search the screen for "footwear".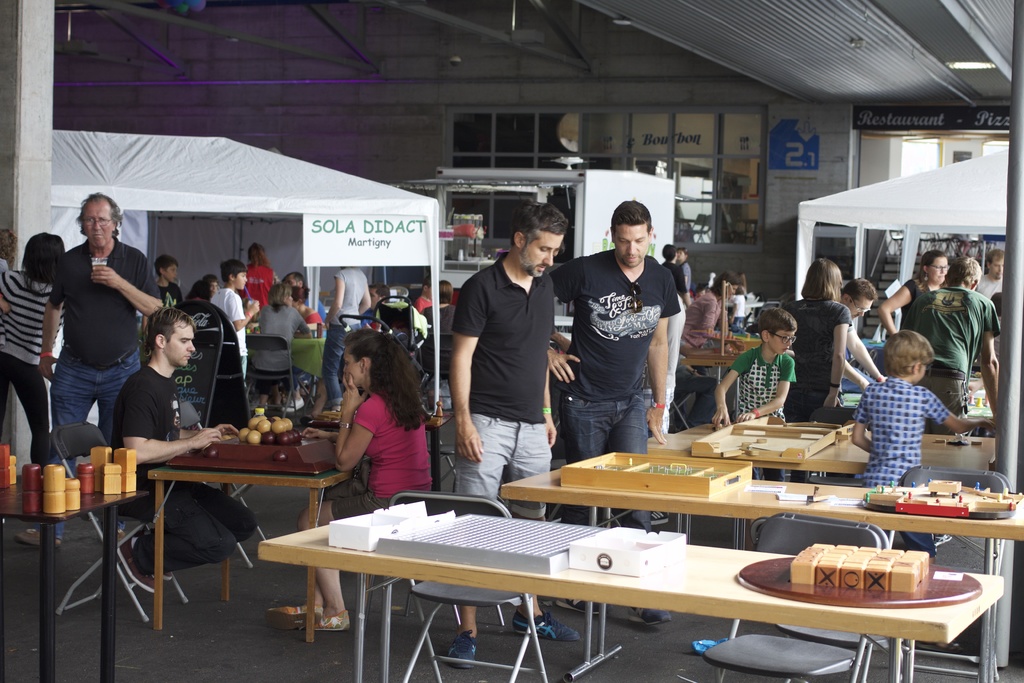
Found at bbox=(313, 607, 348, 628).
